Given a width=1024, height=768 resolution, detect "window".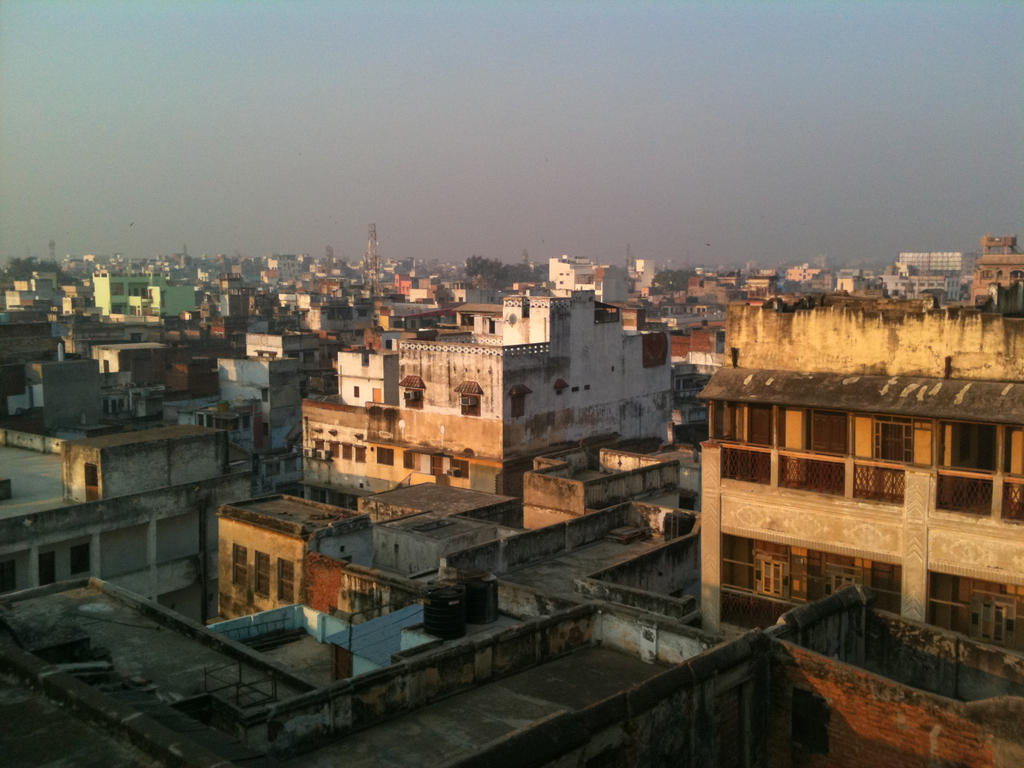
l=376, t=448, r=394, b=467.
